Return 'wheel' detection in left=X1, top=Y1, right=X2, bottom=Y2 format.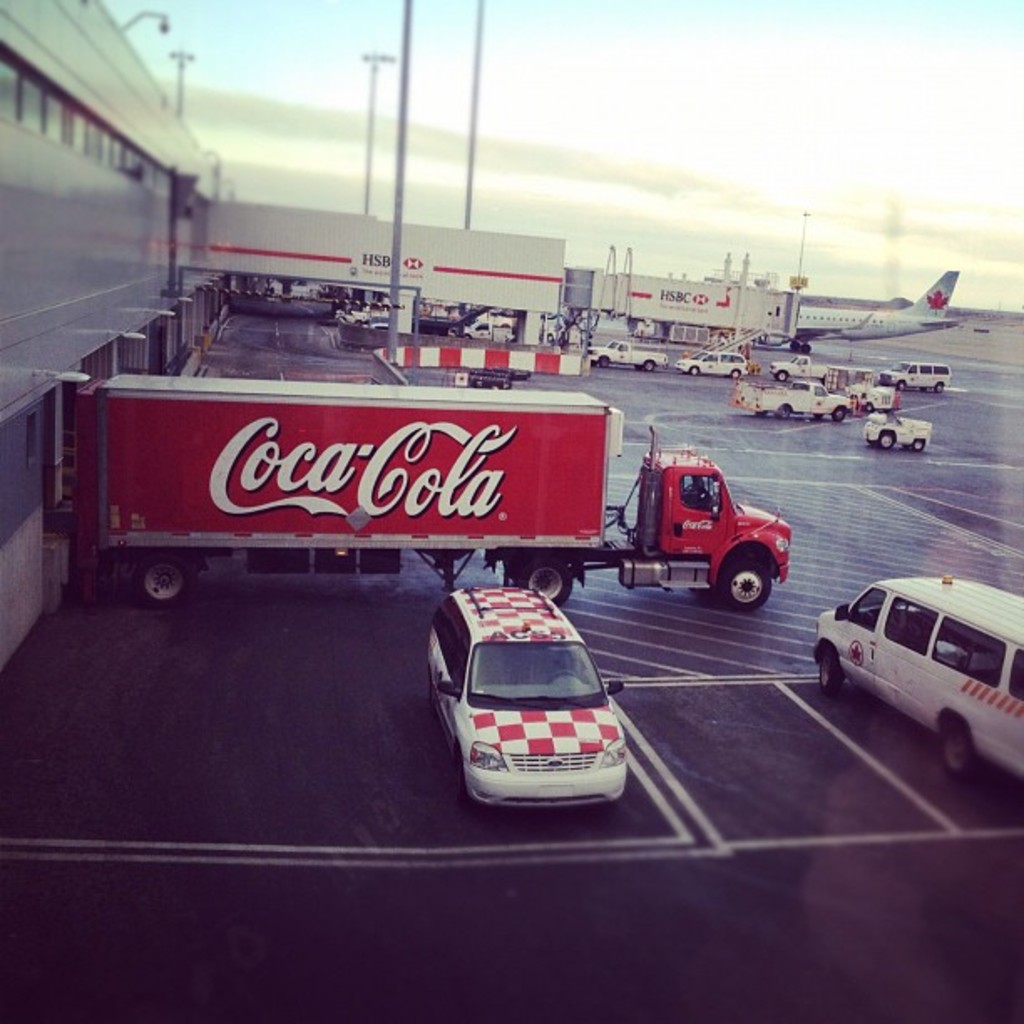
left=934, top=385, right=949, bottom=392.
